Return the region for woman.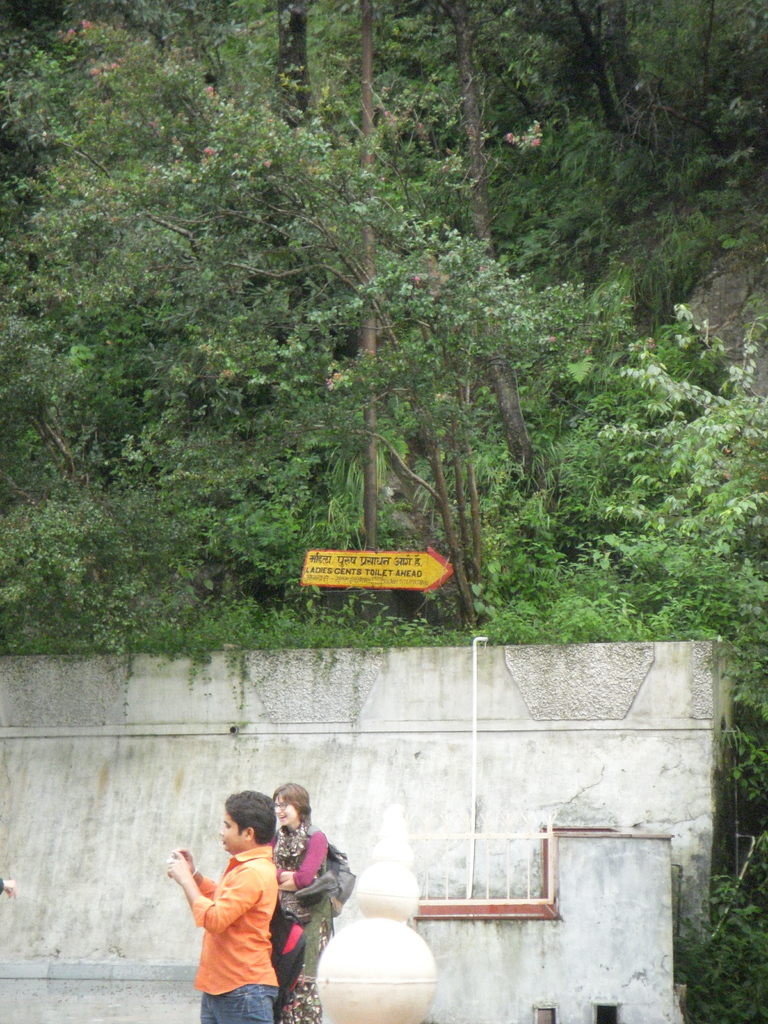
l=272, t=789, r=326, b=1023.
